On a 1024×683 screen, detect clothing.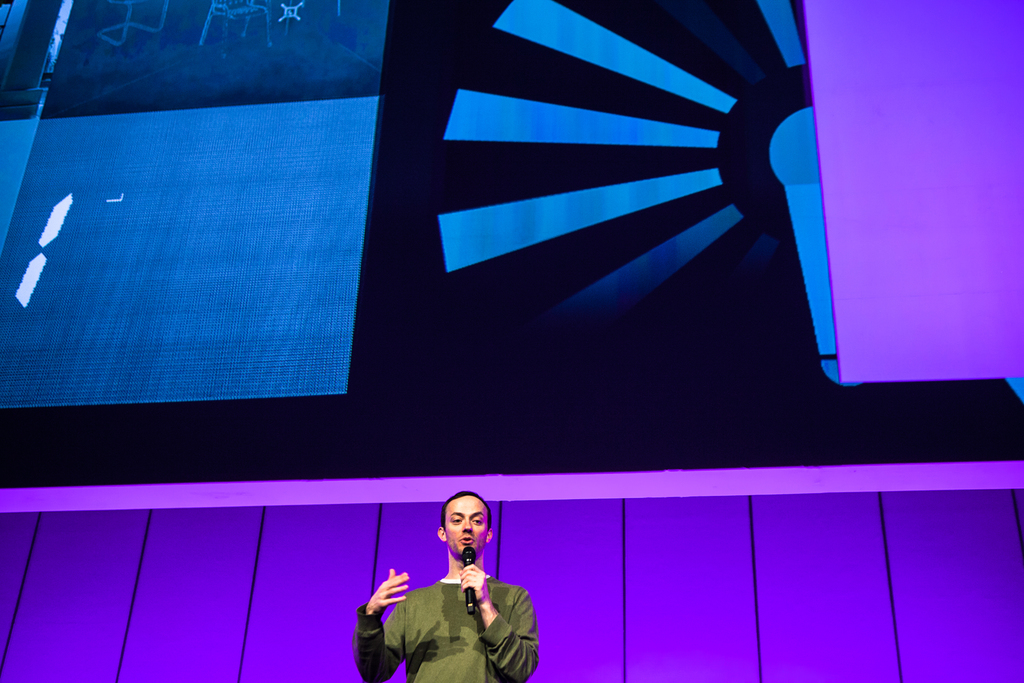
select_region(361, 549, 542, 682).
